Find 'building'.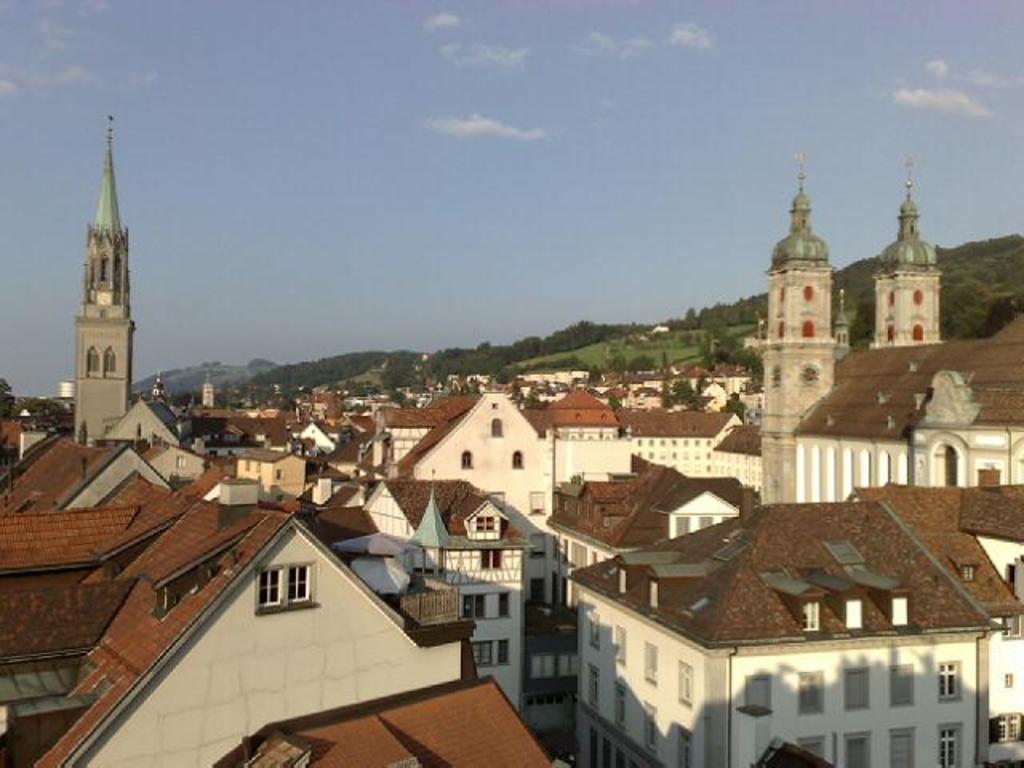
x1=238, y1=450, x2=312, y2=493.
